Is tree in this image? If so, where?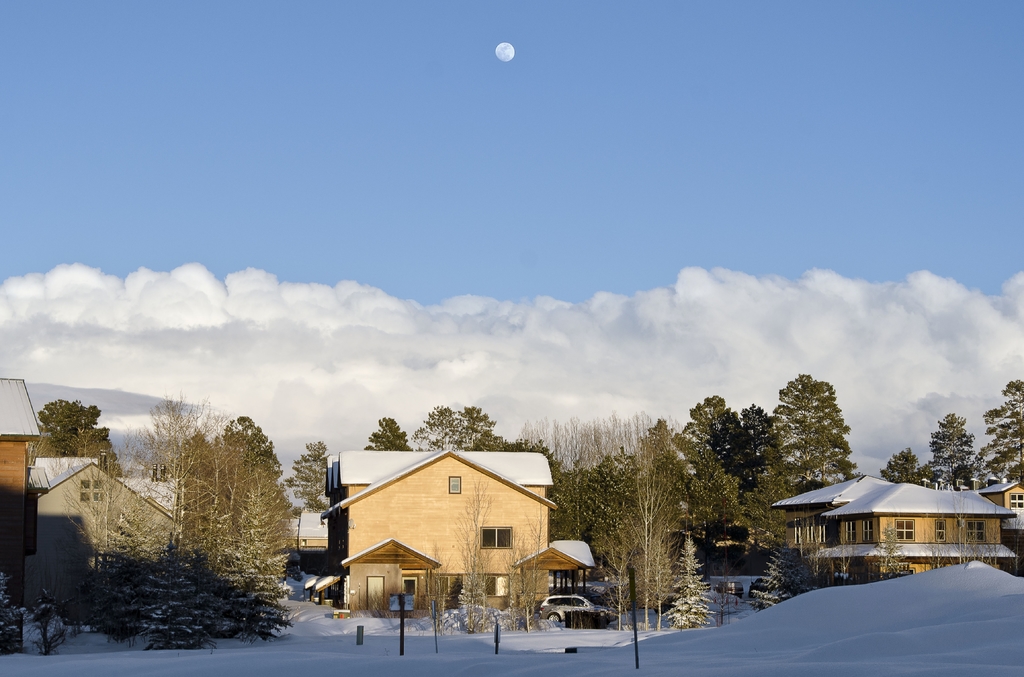
Yes, at locate(975, 376, 1023, 486).
